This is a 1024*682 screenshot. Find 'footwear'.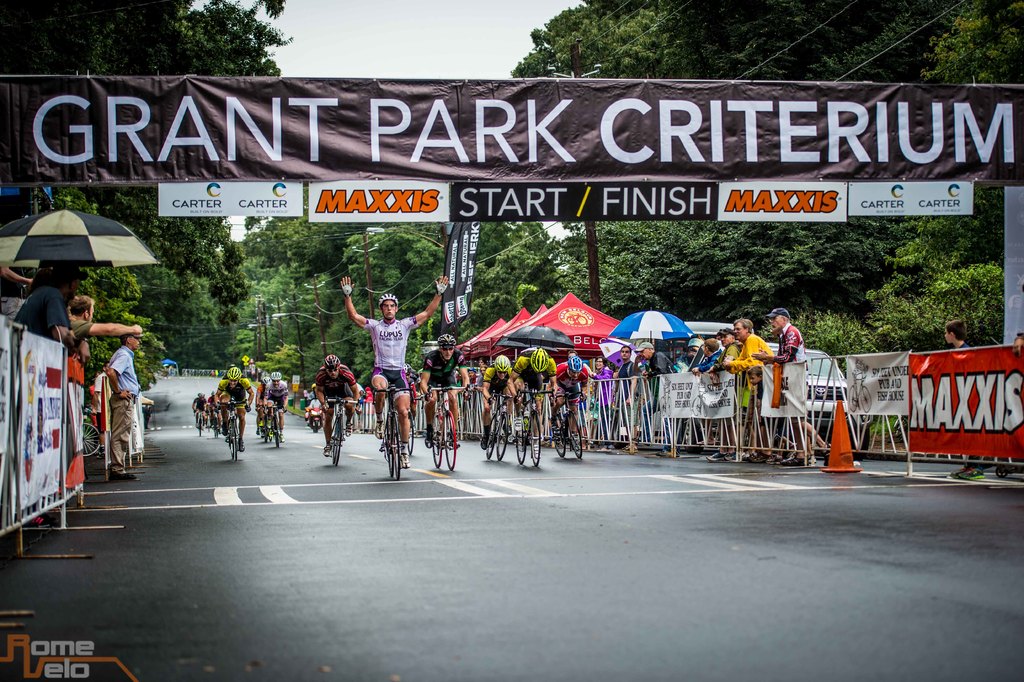
Bounding box: <region>512, 412, 525, 436</region>.
